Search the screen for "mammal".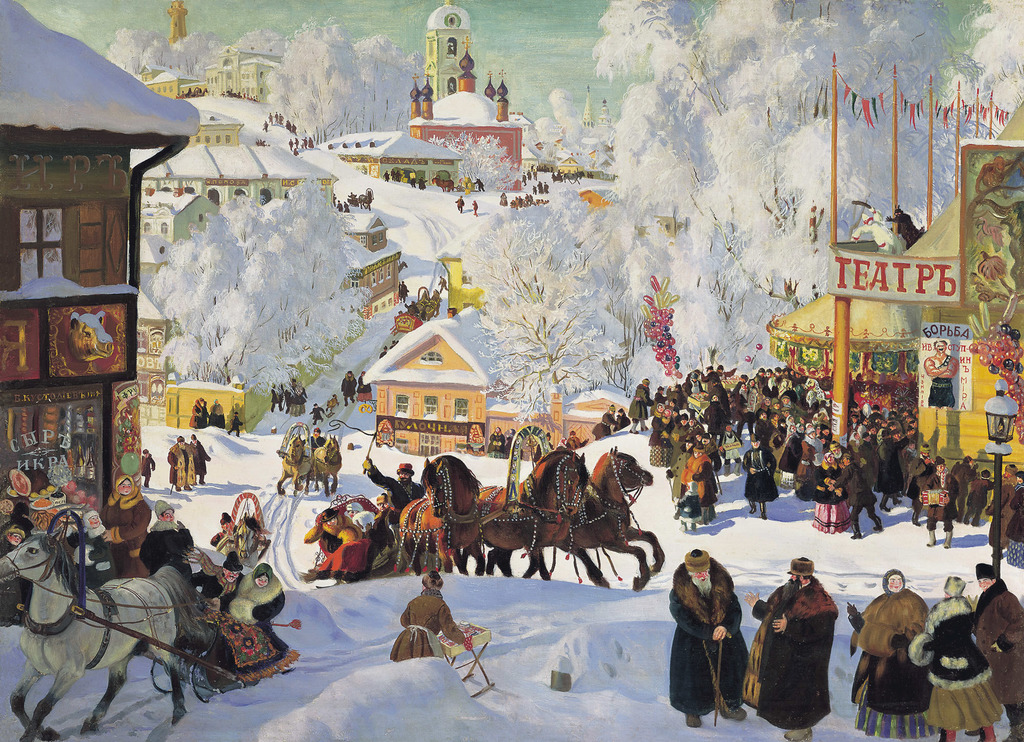
Found at select_region(305, 491, 388, 591).
